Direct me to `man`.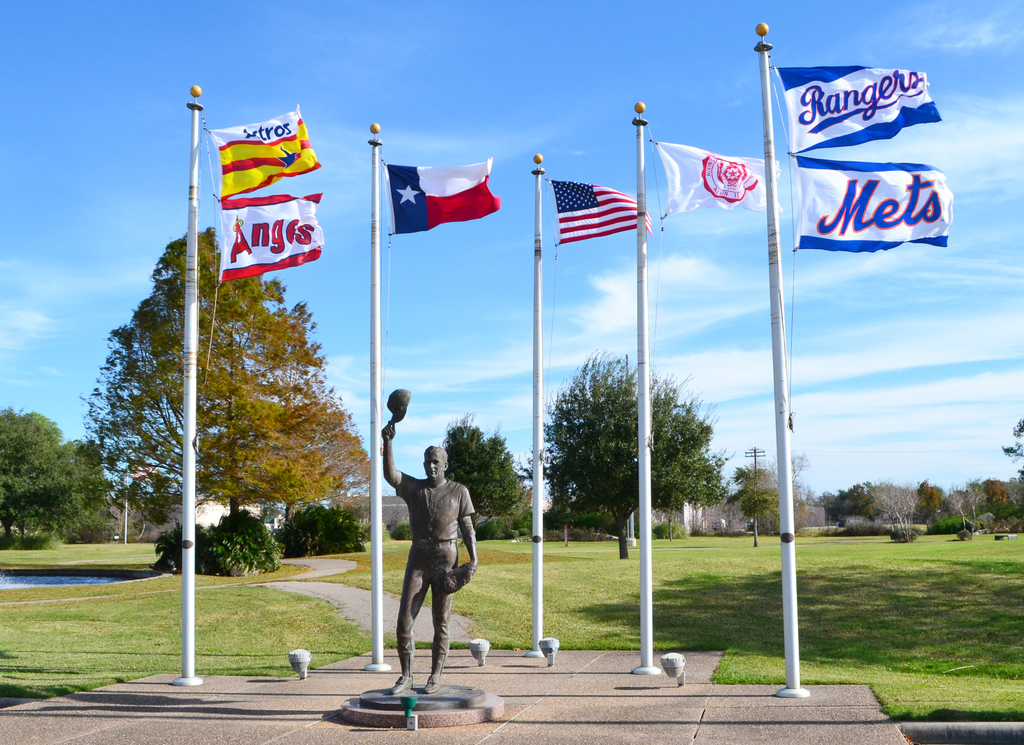
Direction: bbox=[387, 443, 483, 693].
